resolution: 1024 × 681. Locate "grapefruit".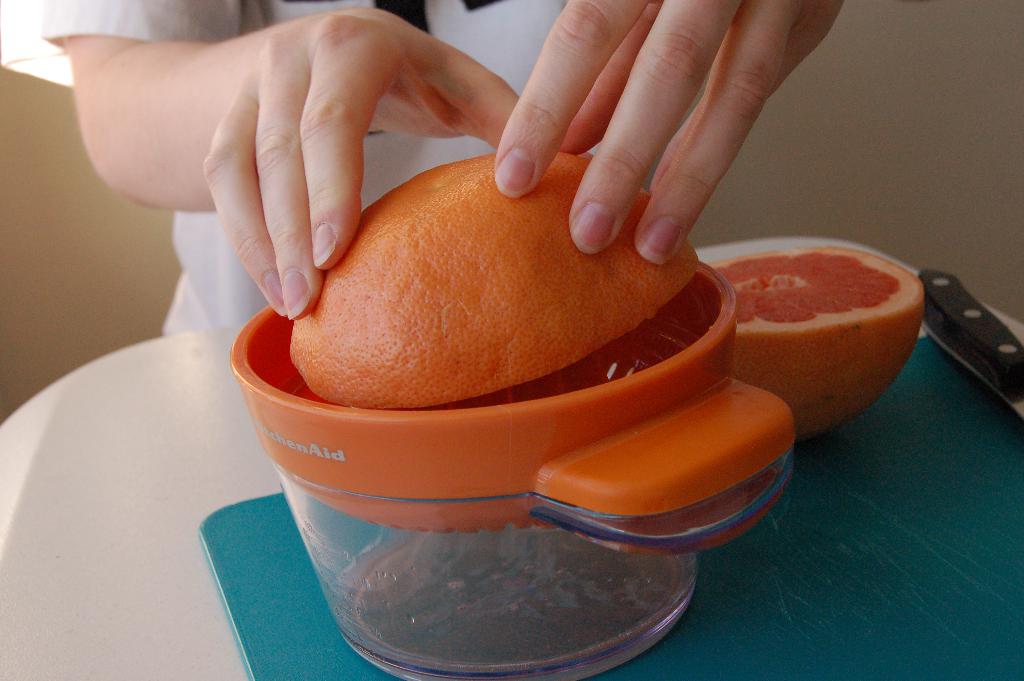
705, 238, 927, 438.
